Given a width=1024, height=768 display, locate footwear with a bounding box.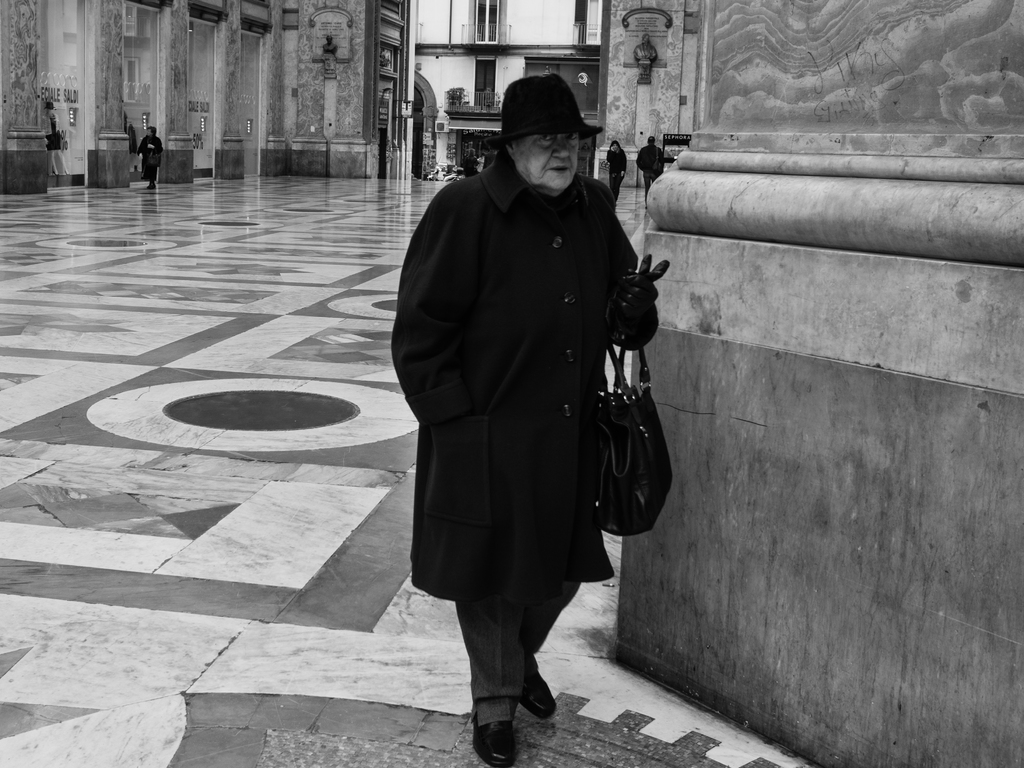
Located: (472,712,517,767).
